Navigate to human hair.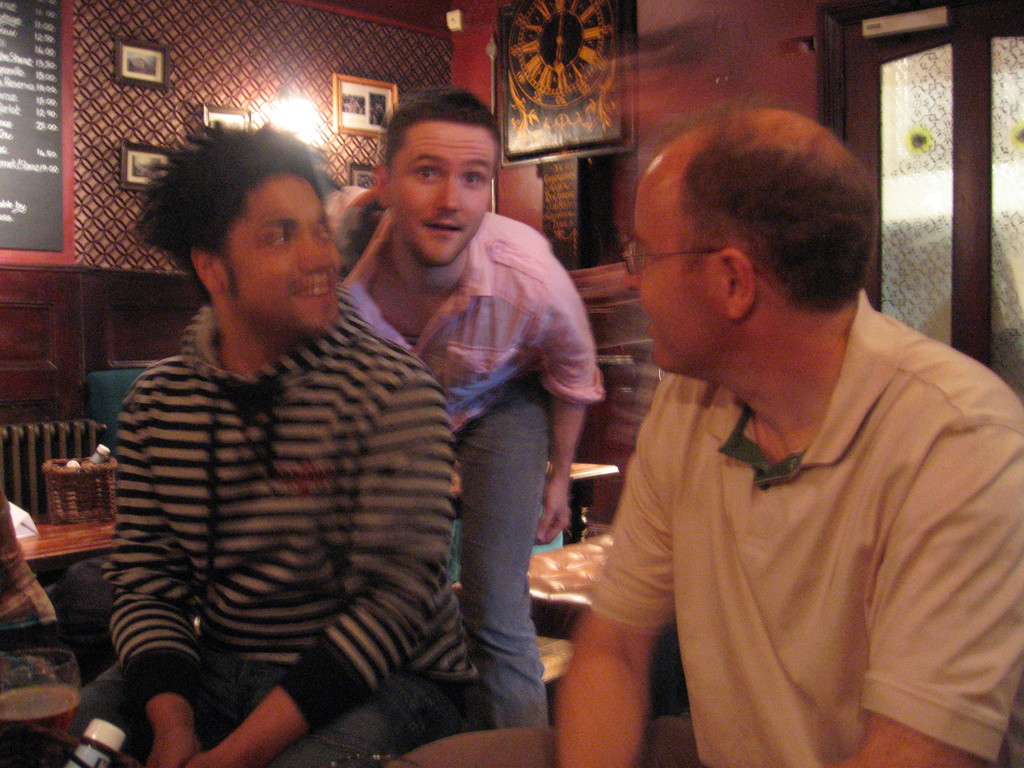
Navigation target: 117, 127, 338, 309.
